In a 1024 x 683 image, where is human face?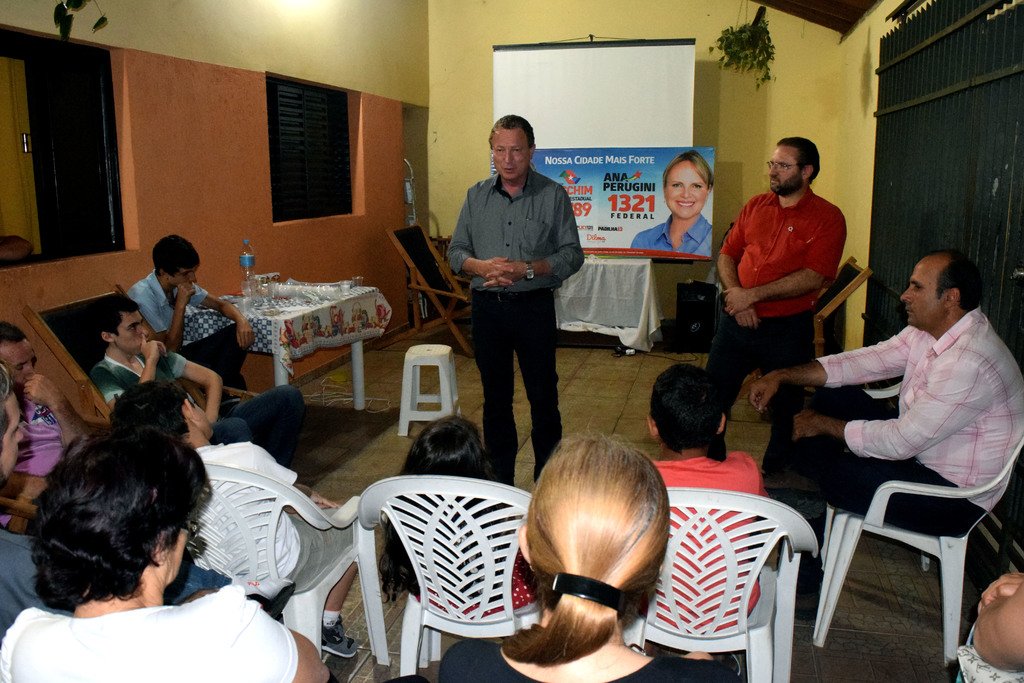
detection(767, 145, 807, 193).
